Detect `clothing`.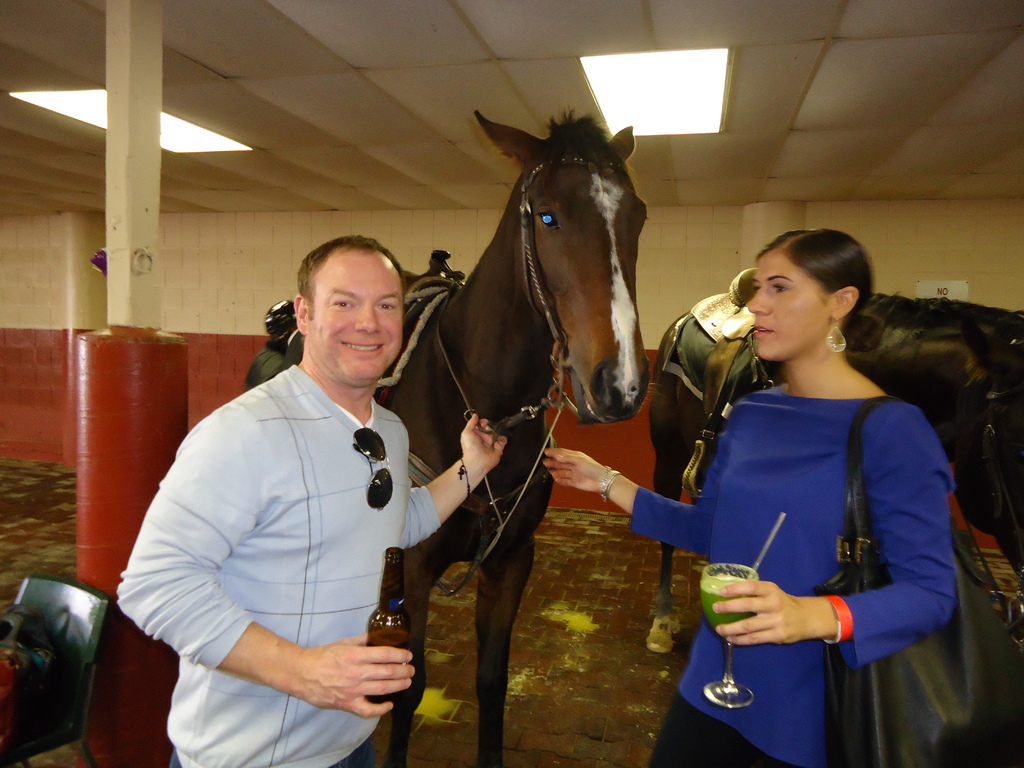
Detected at [x1=628, y1=368, x2=950, y2=765].
